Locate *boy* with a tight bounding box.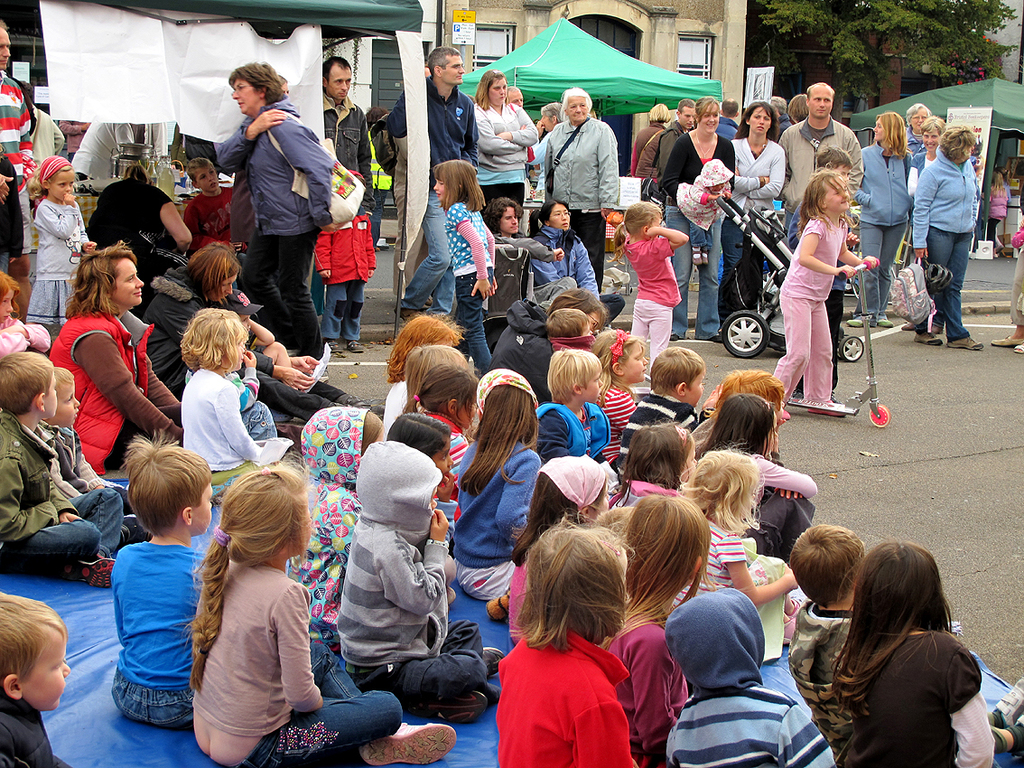
bbox=[788, 145, 860, 400].
